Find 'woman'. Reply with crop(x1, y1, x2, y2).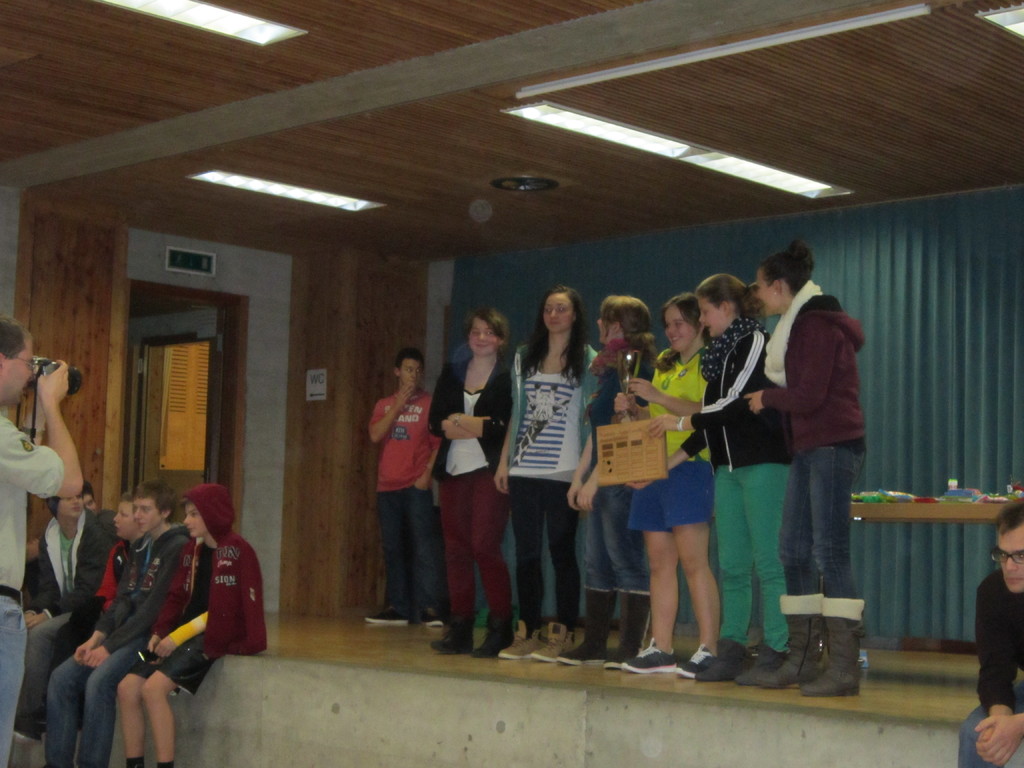
crop(566, 295, 660, 665).
